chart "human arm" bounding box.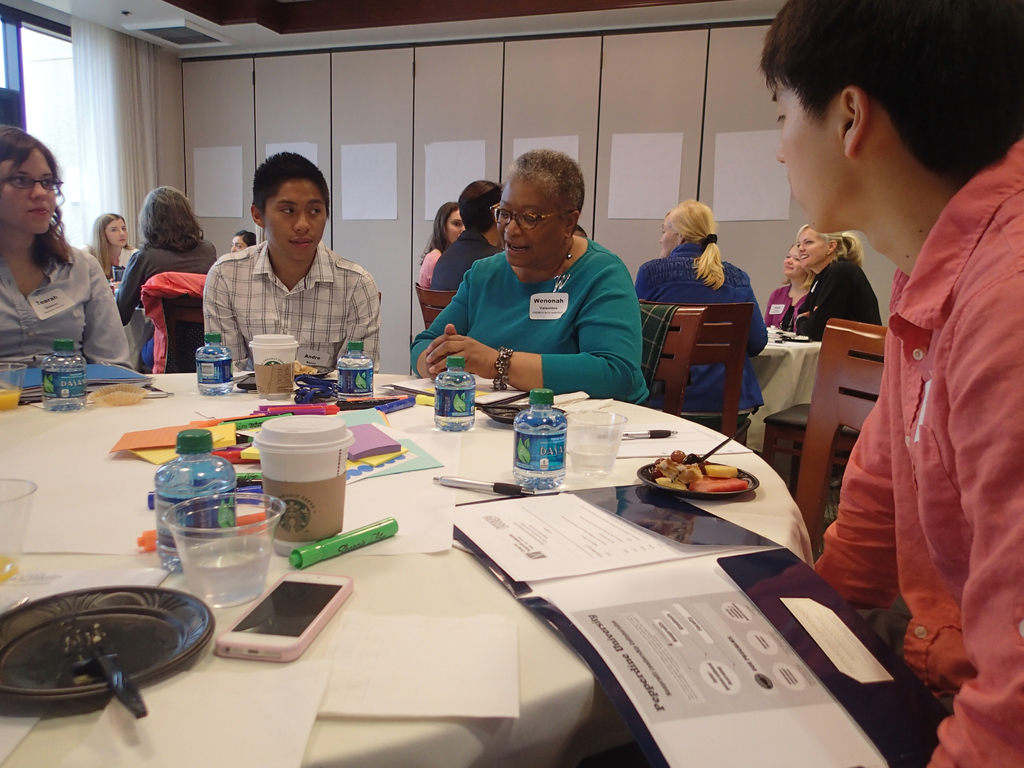
Charted: crop(122, 253, 147, 330).
